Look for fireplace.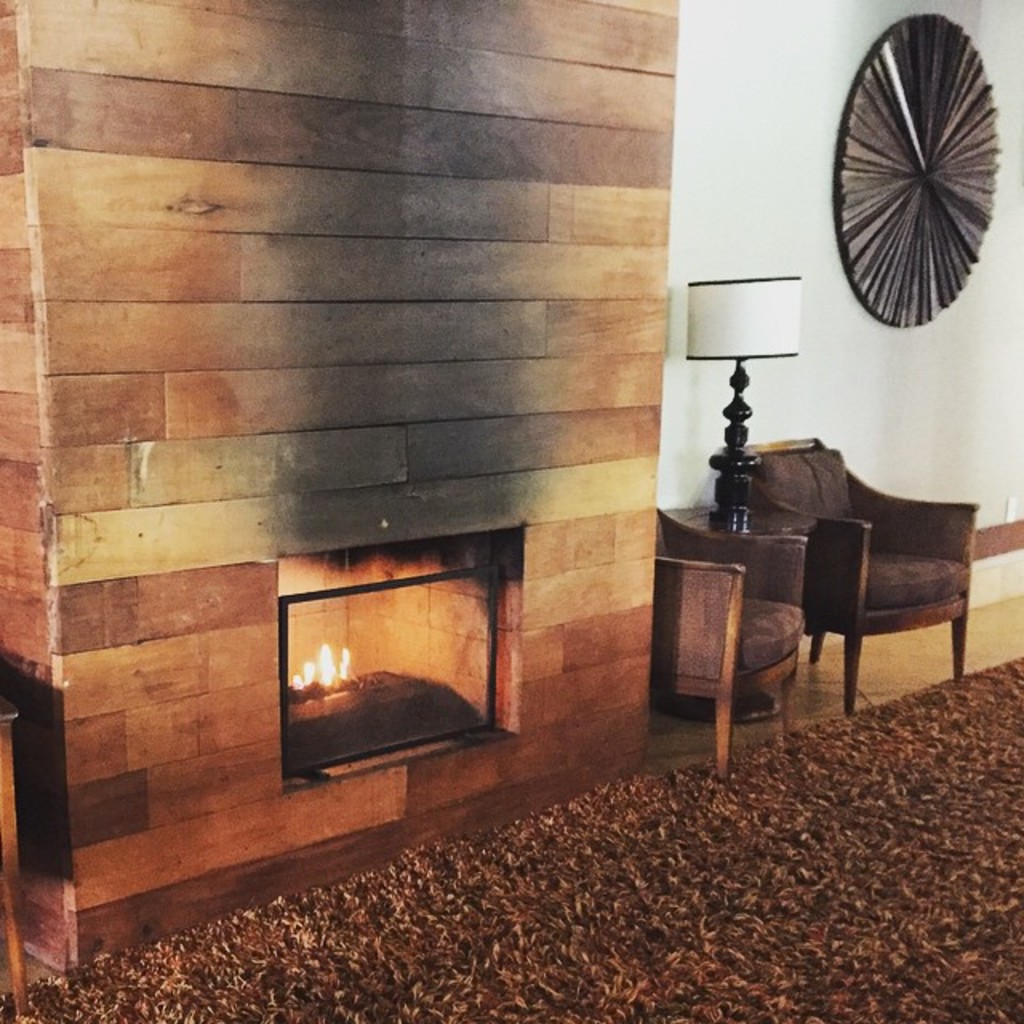
Found: [274, 525, 531, 794].
